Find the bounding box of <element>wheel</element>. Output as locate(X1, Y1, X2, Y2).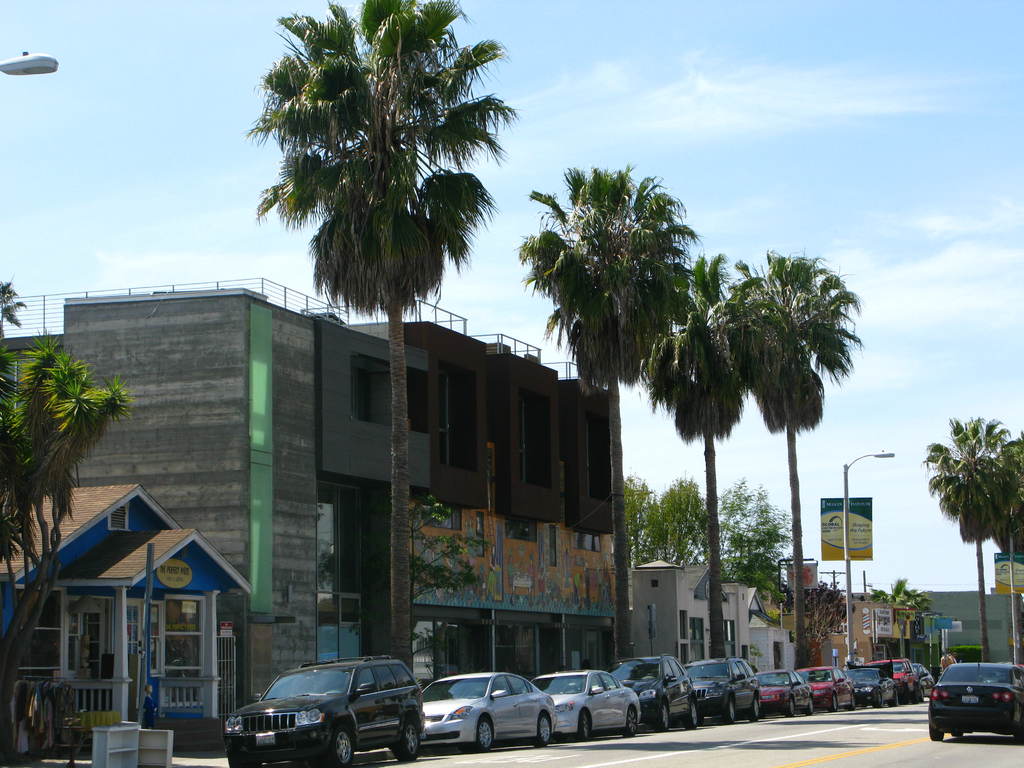
locate(689, 703, 699, 730).
